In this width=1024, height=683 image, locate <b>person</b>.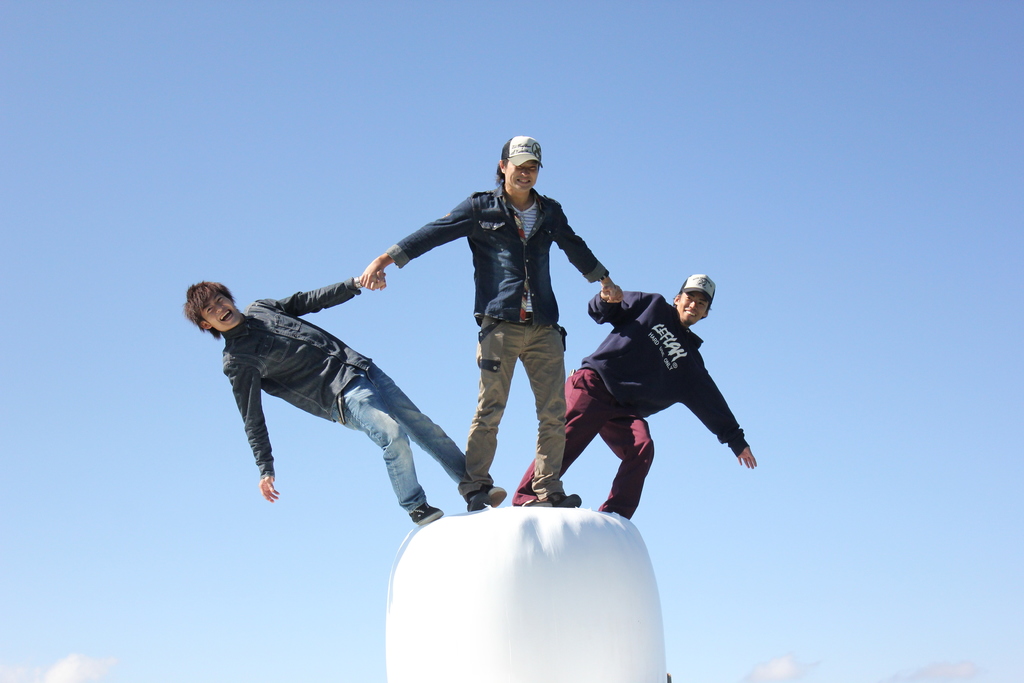
Bounding box: (180, 268, 506, 526).
